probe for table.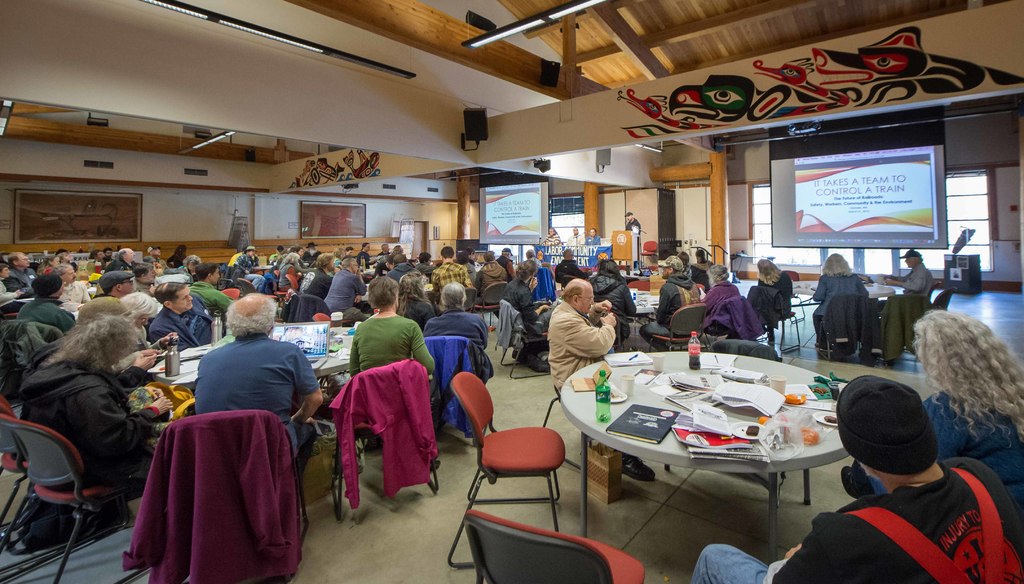
Probe result: {"left": 788, "top": 276, "right": 899, "bottom": 302}.
